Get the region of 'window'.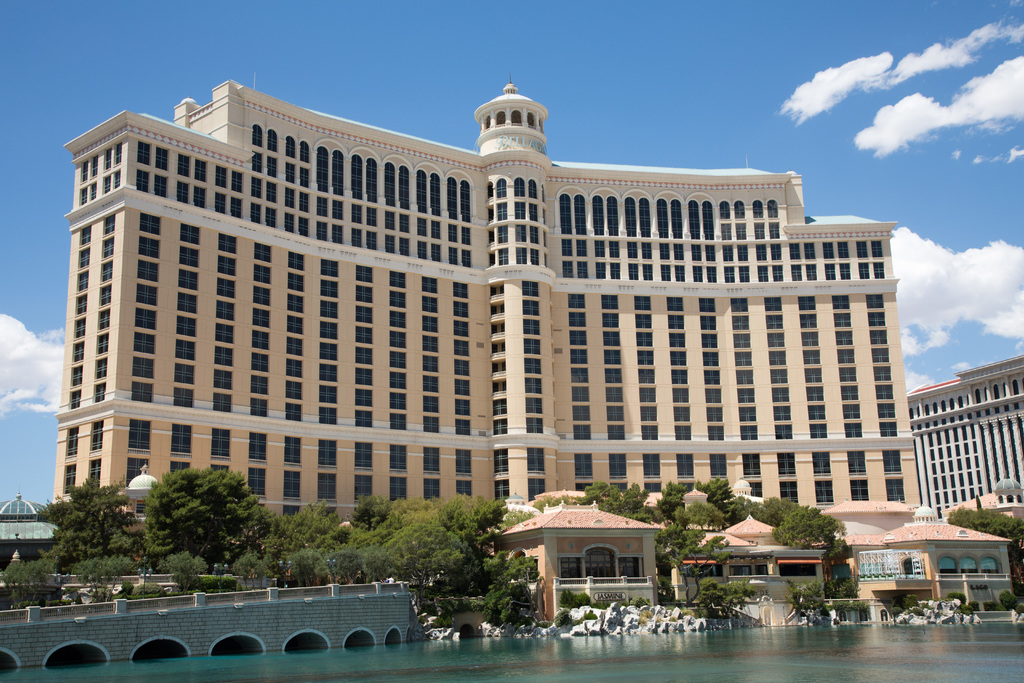
[x1=89, y1=457, x2=102, y2=486].
